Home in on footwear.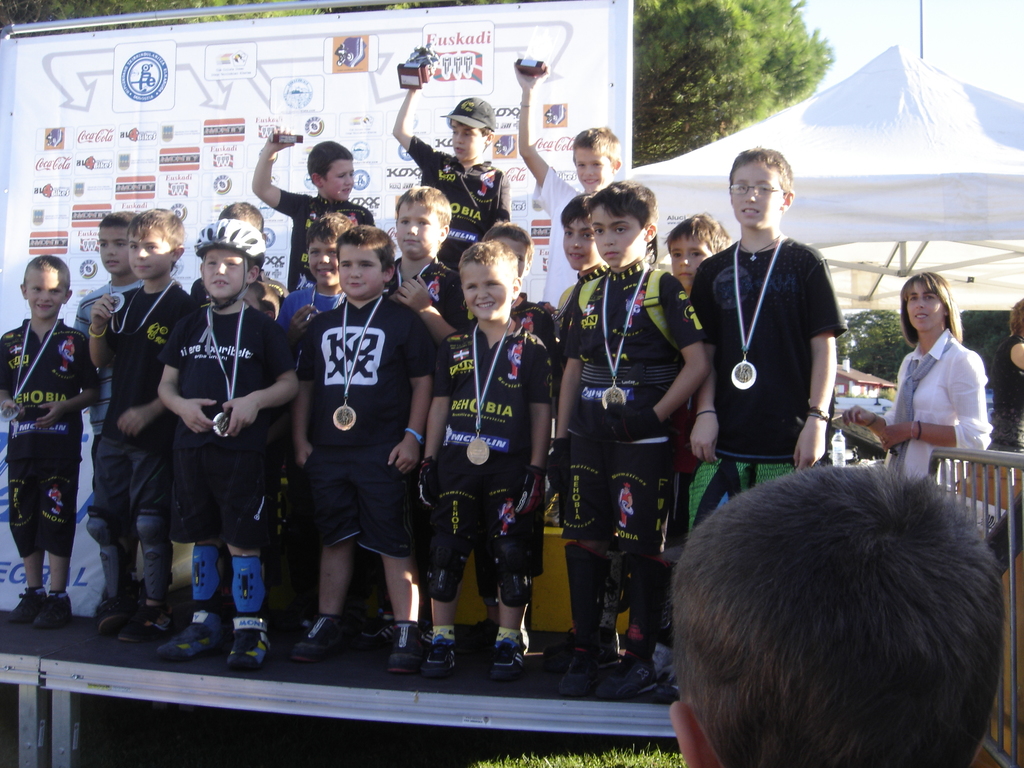
Homed in at rect(35, 590, 76, 628).
